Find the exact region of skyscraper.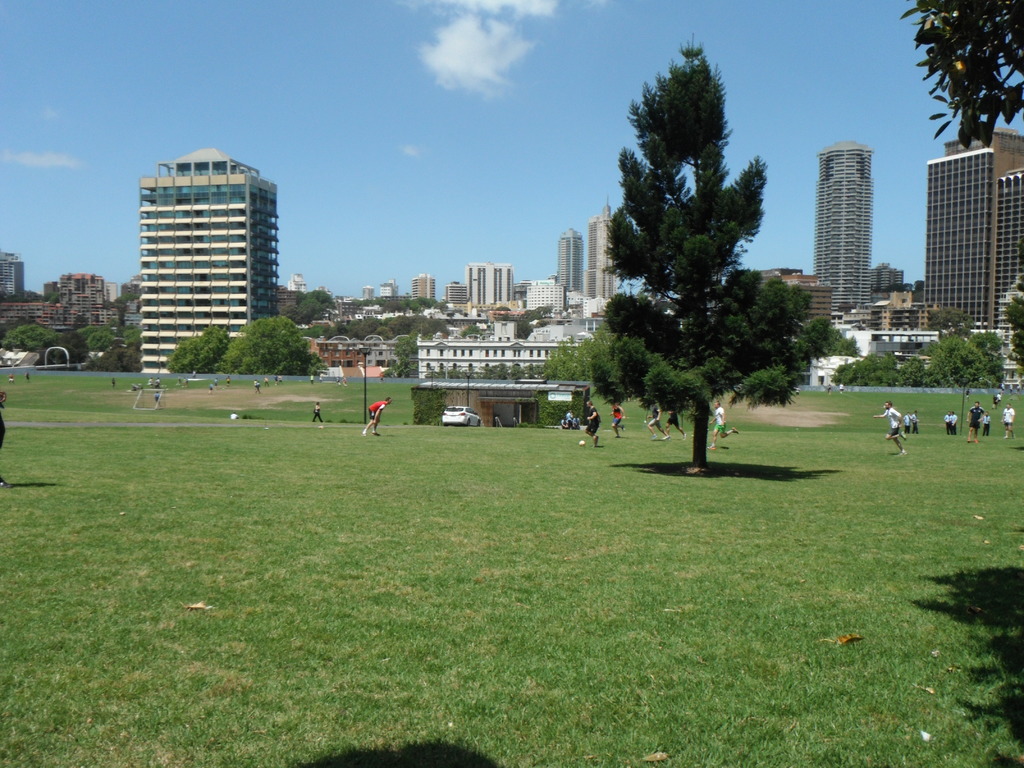
Exact region: bbox(917, 117, 1023, 340).
